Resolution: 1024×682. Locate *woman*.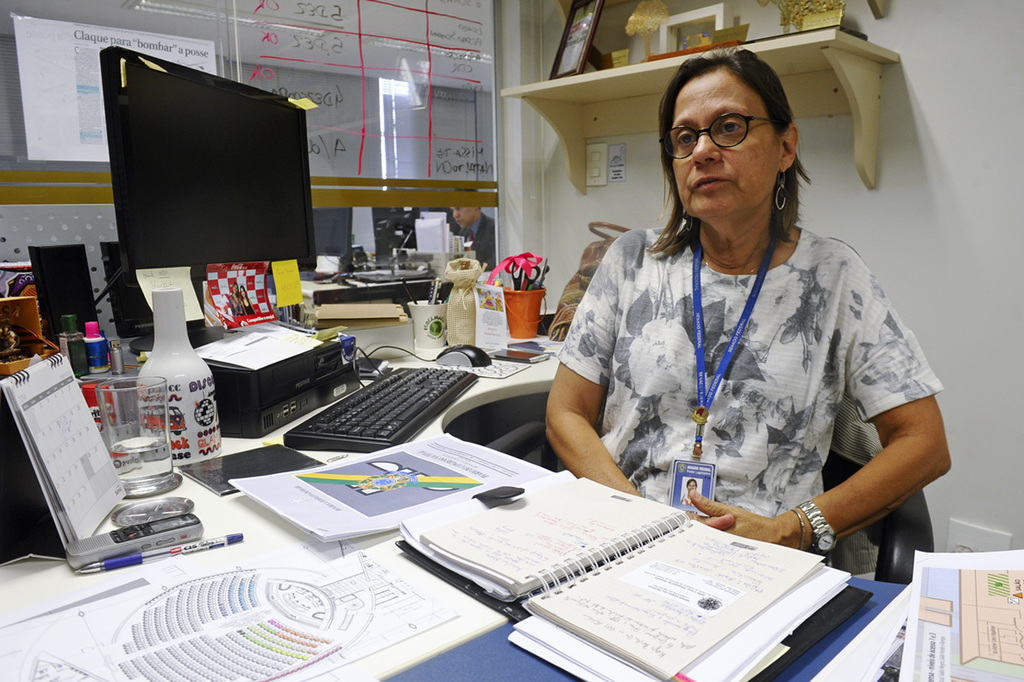
bbox(544, 46, 959, 582).
